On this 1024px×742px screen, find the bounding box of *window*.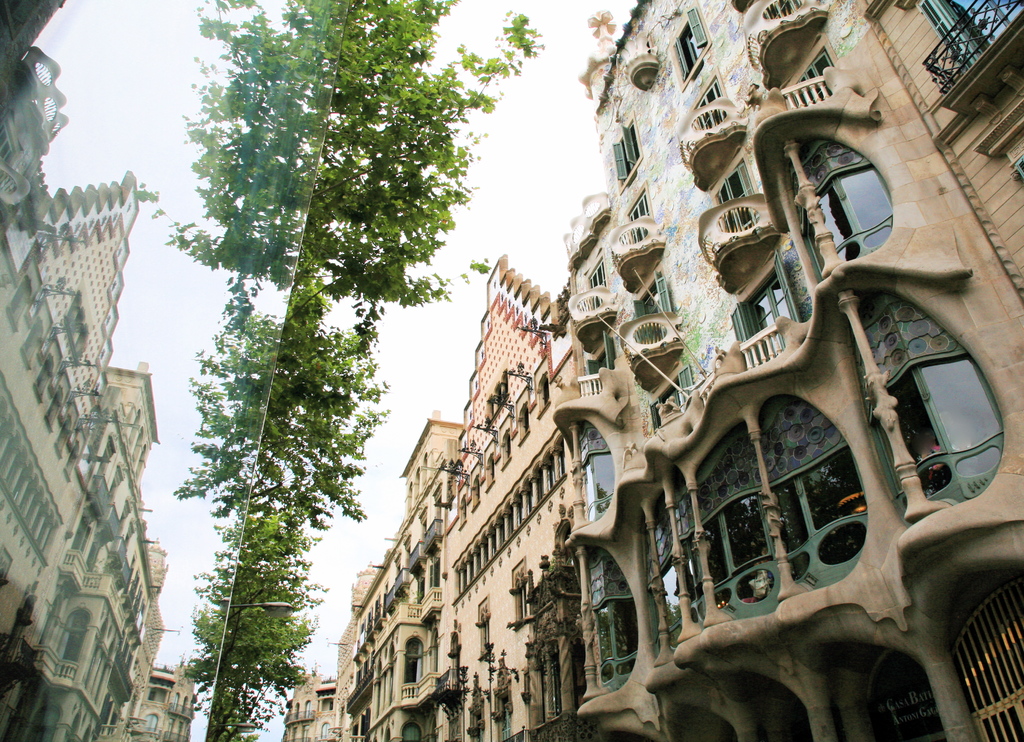
Bounding box: [575,421,614,522].
